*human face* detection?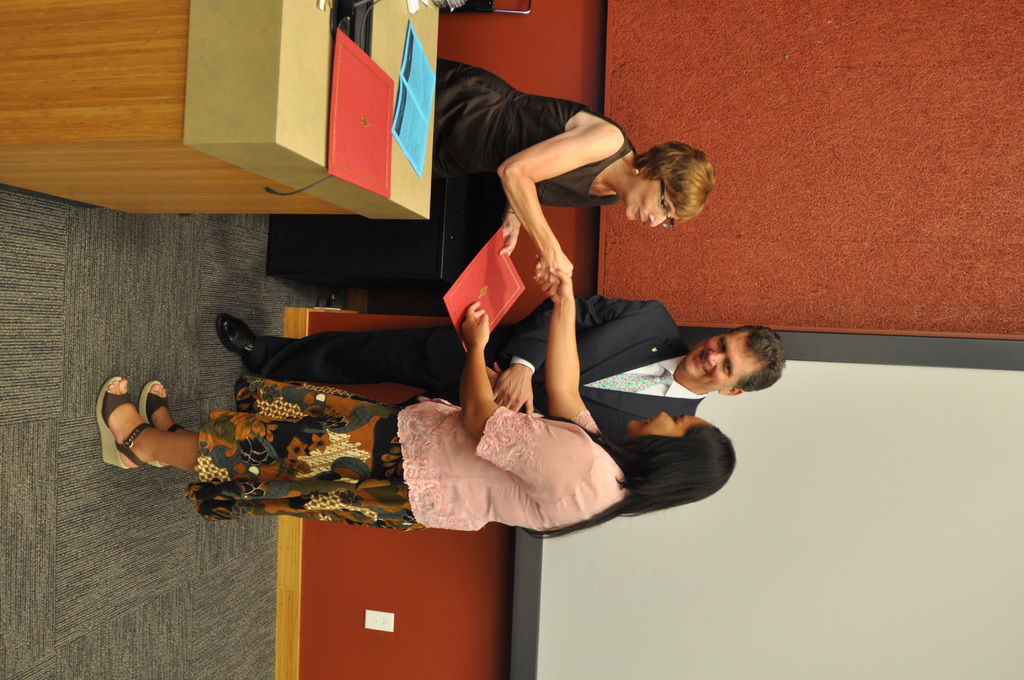
<box>624,176,683,225</box>
